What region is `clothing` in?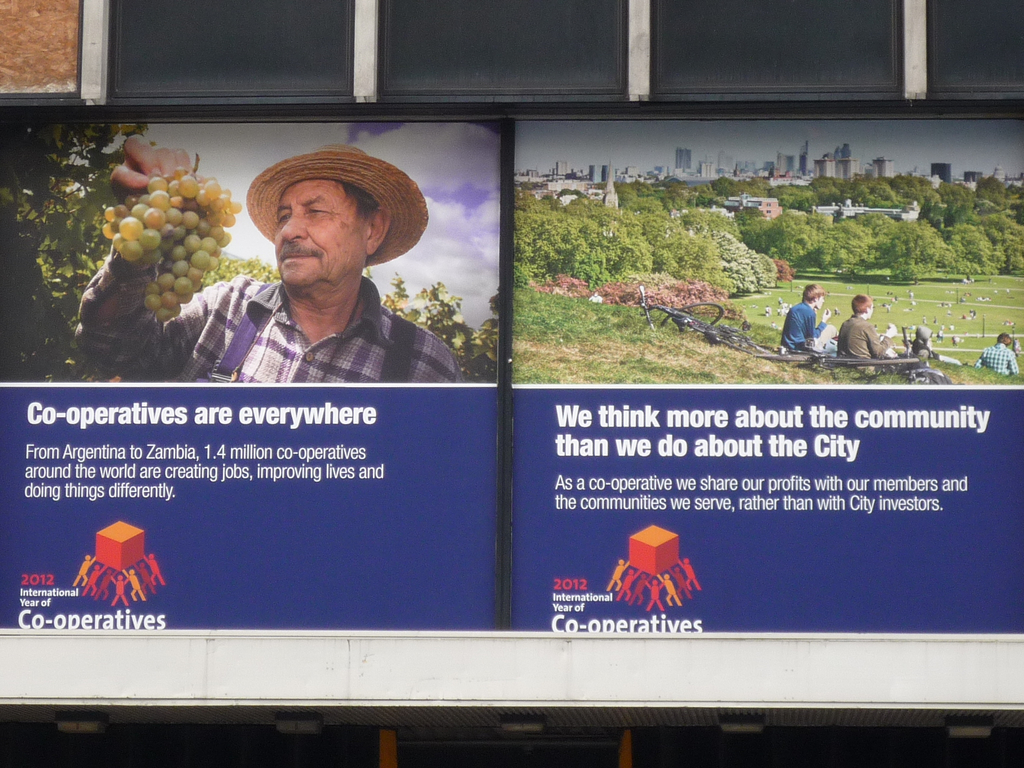
{"x1": 74, "y1": 246, "x2": 463, "y2": 397}.
